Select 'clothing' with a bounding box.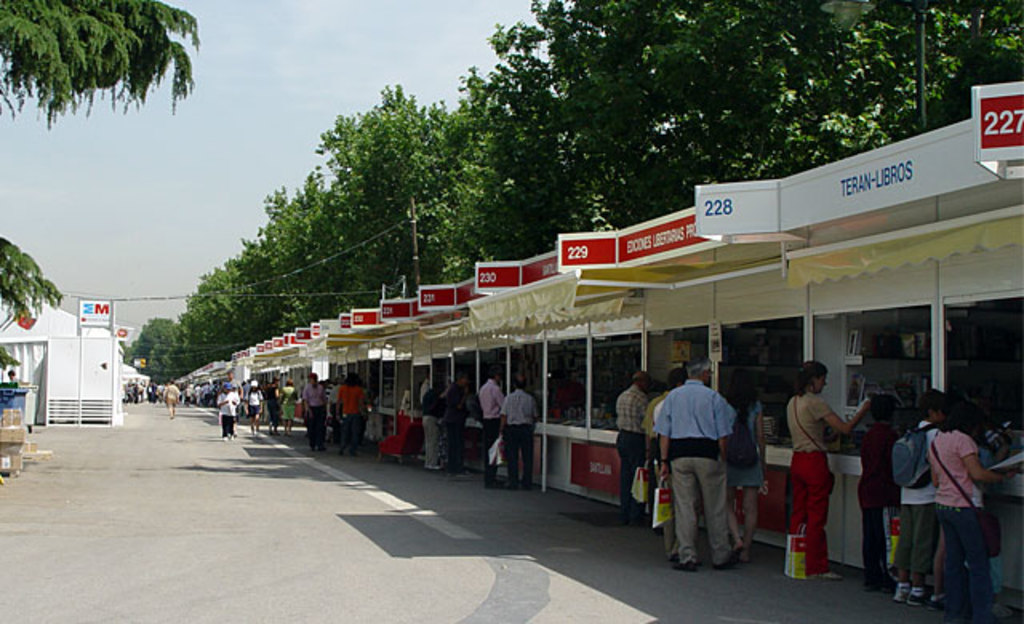
{"left": 418, "top": 384, "right": 445, "bottom": 459}.
